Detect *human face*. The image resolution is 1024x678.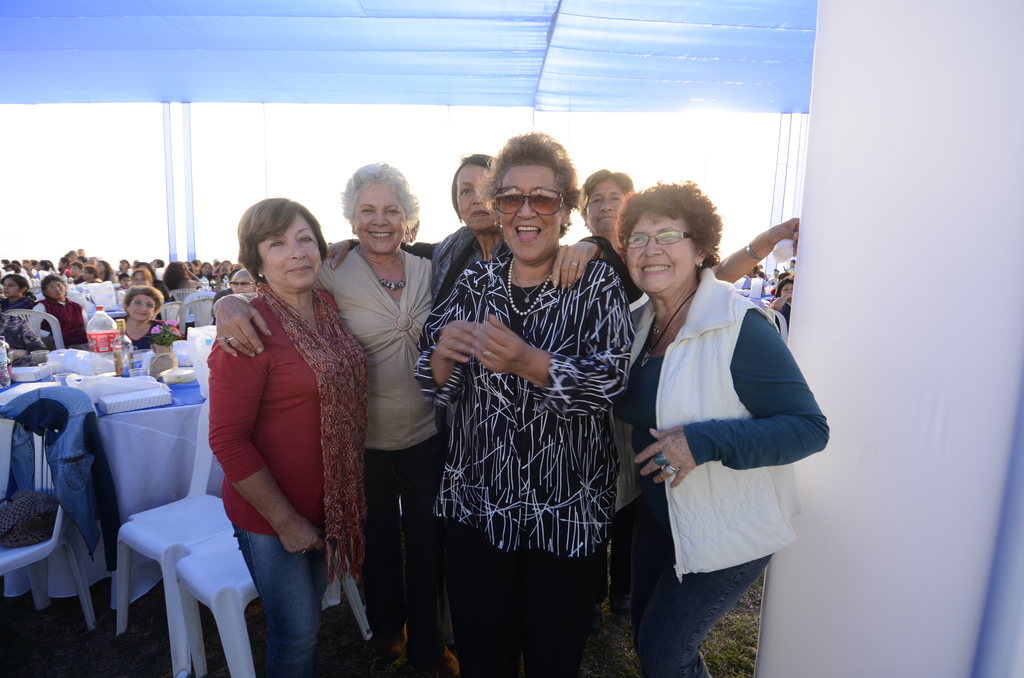
[116,259,127,270].
